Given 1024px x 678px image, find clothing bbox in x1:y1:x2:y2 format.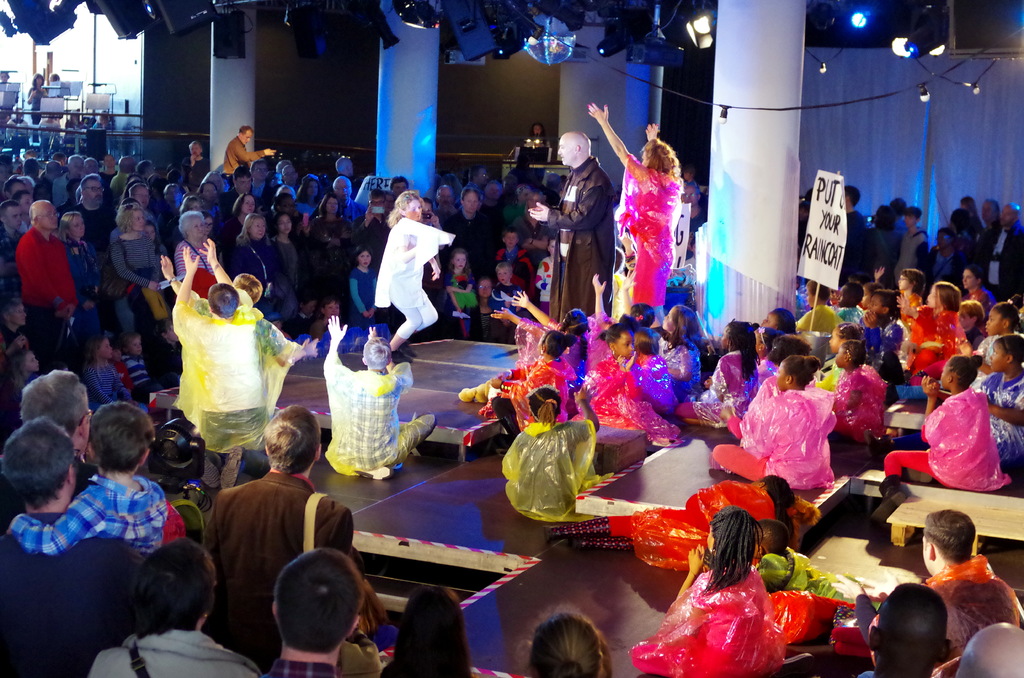
113:362:137:392.
